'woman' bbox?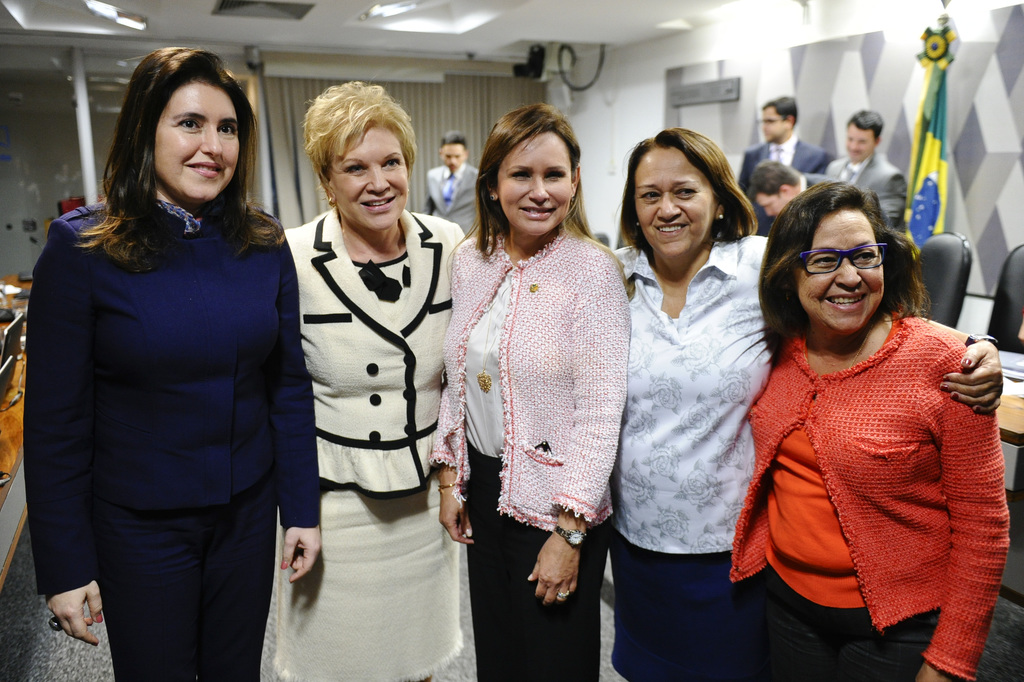
box=[424, 99, 628, 681]
